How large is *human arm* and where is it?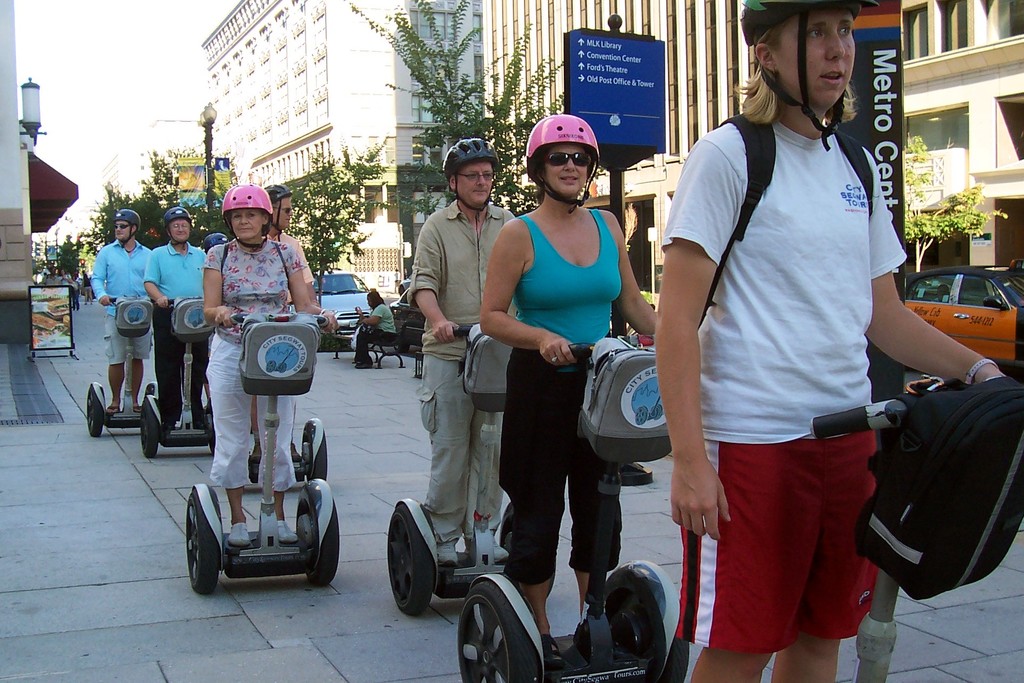
Bounding box: locate(865, 147, 1010, 388).
